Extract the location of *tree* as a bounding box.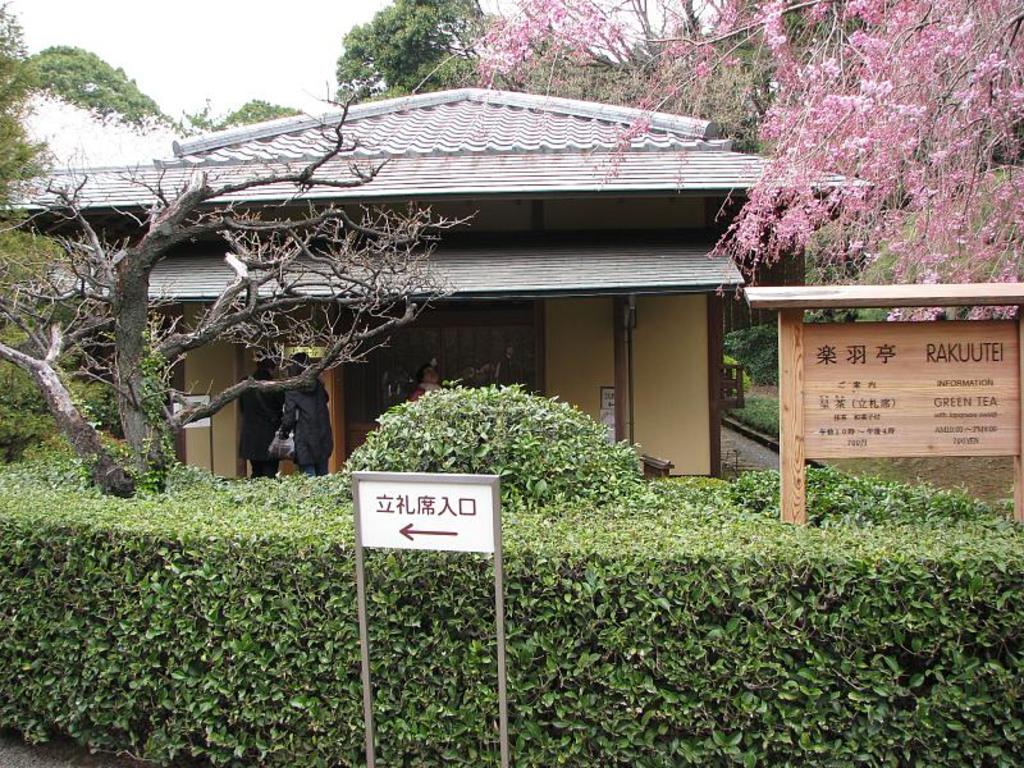
Rect(0, 0, 179, 193).
